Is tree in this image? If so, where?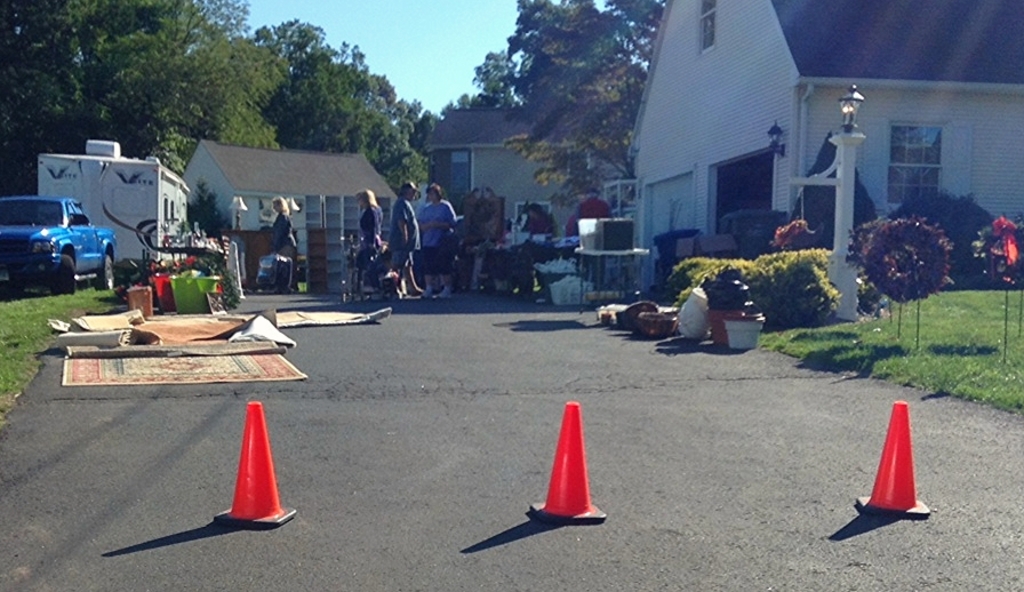
Yes, at box=[893, 189, 1005, 279].
